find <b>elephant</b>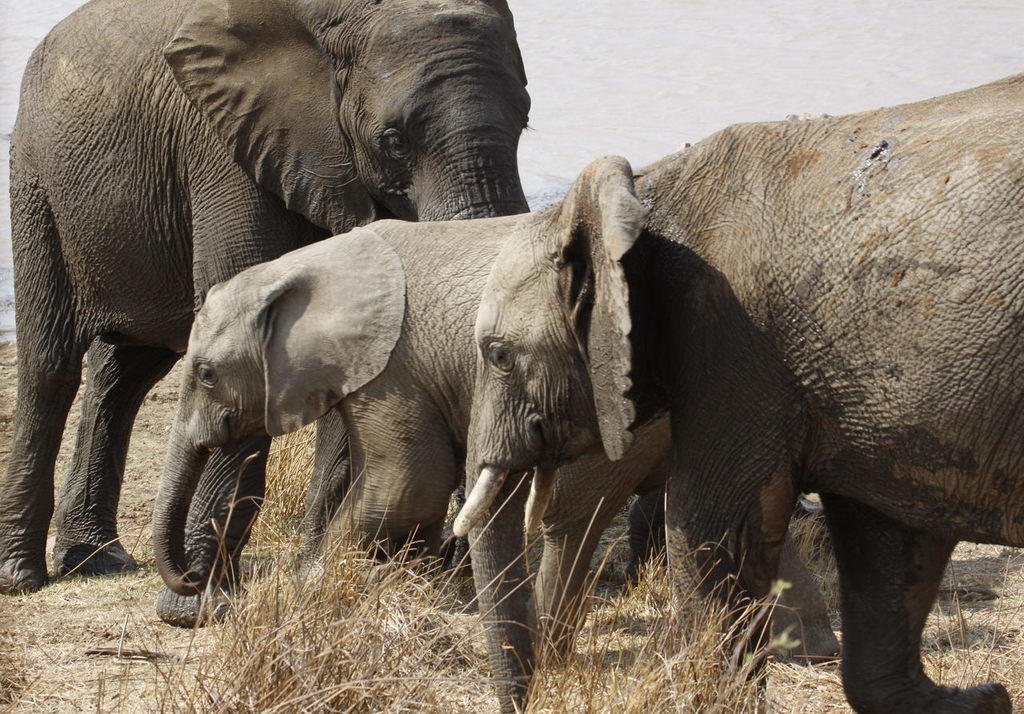
region(470, 74, 1023, 713)
